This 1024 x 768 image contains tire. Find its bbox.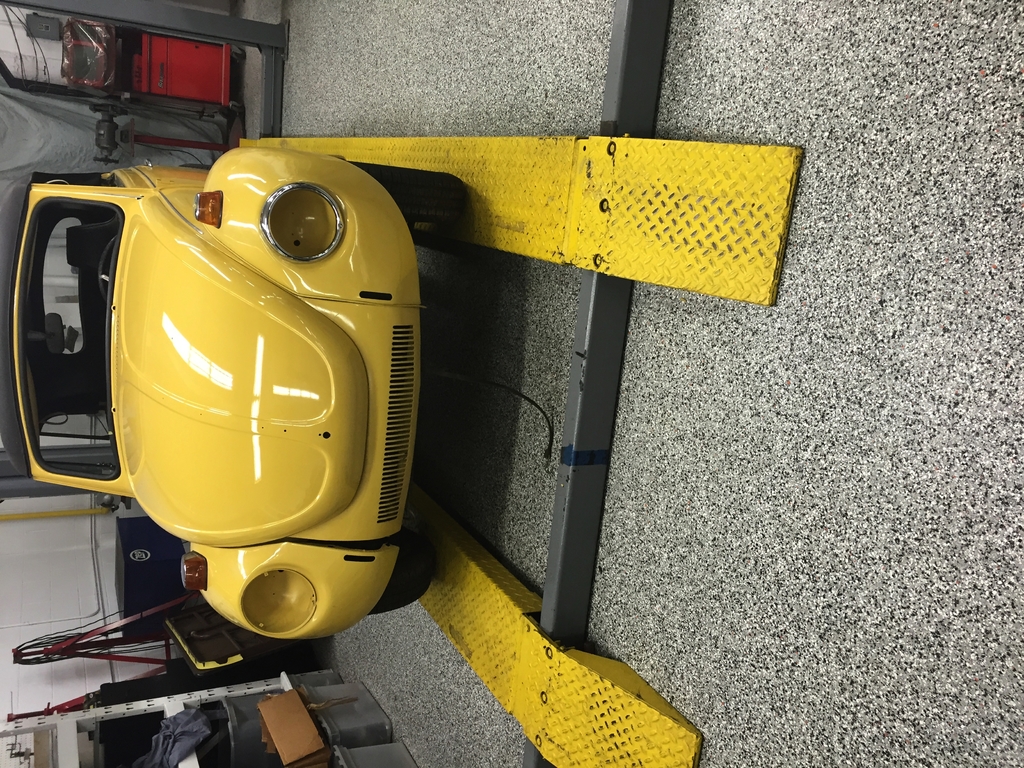
(x1=373, y1=549, x2=433, y2=614).
